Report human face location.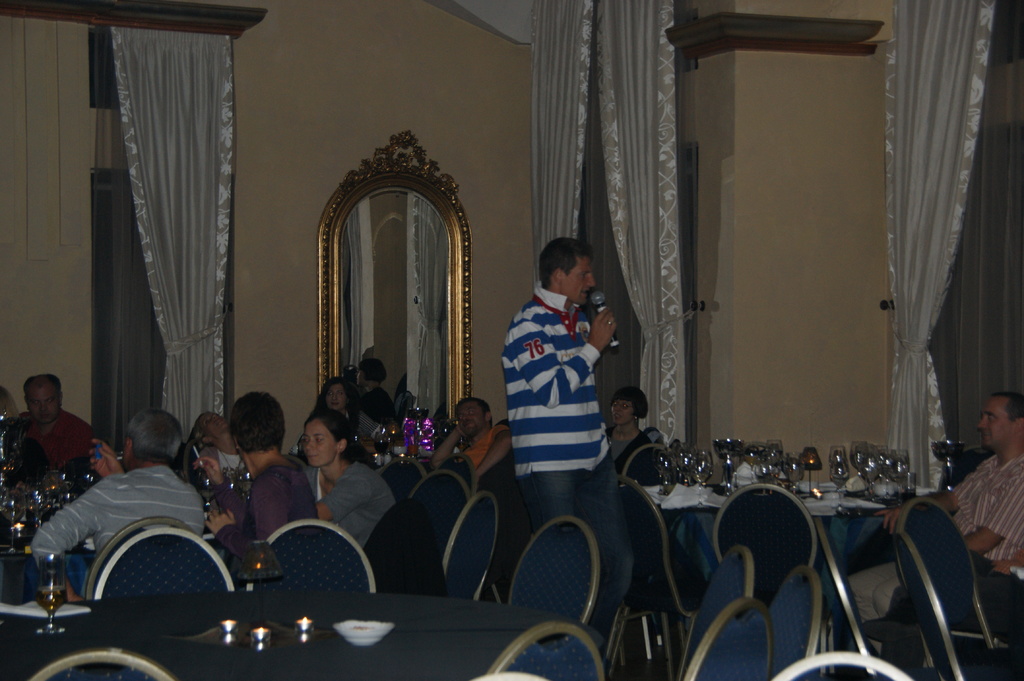
Report: <bbox>977, 397, 1018, 453</bbox>.
